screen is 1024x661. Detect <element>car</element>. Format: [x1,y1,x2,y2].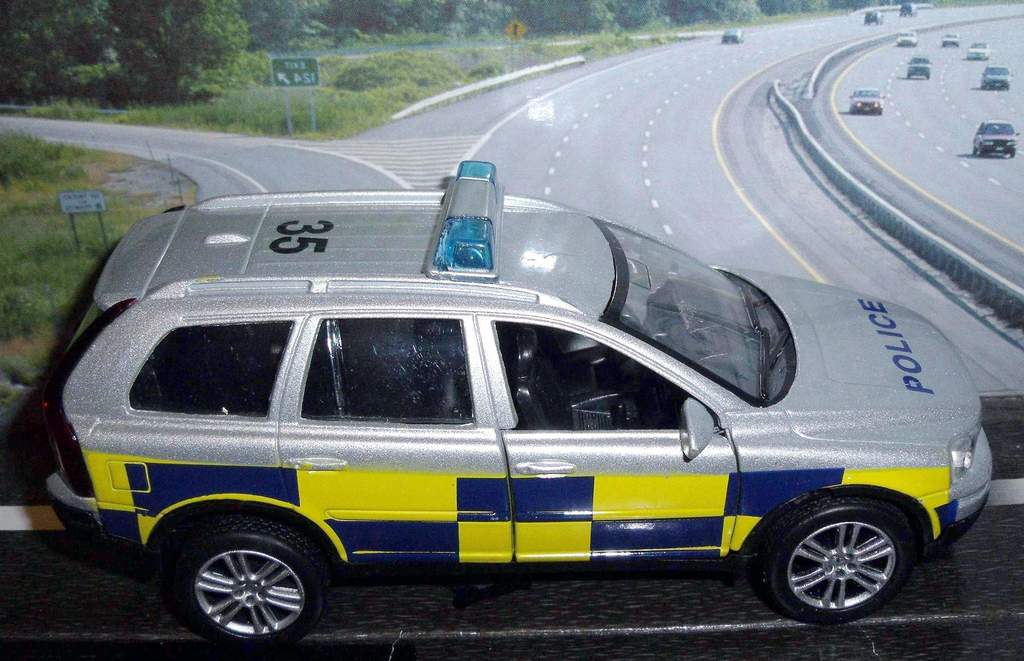
[972,120,1020,158].
